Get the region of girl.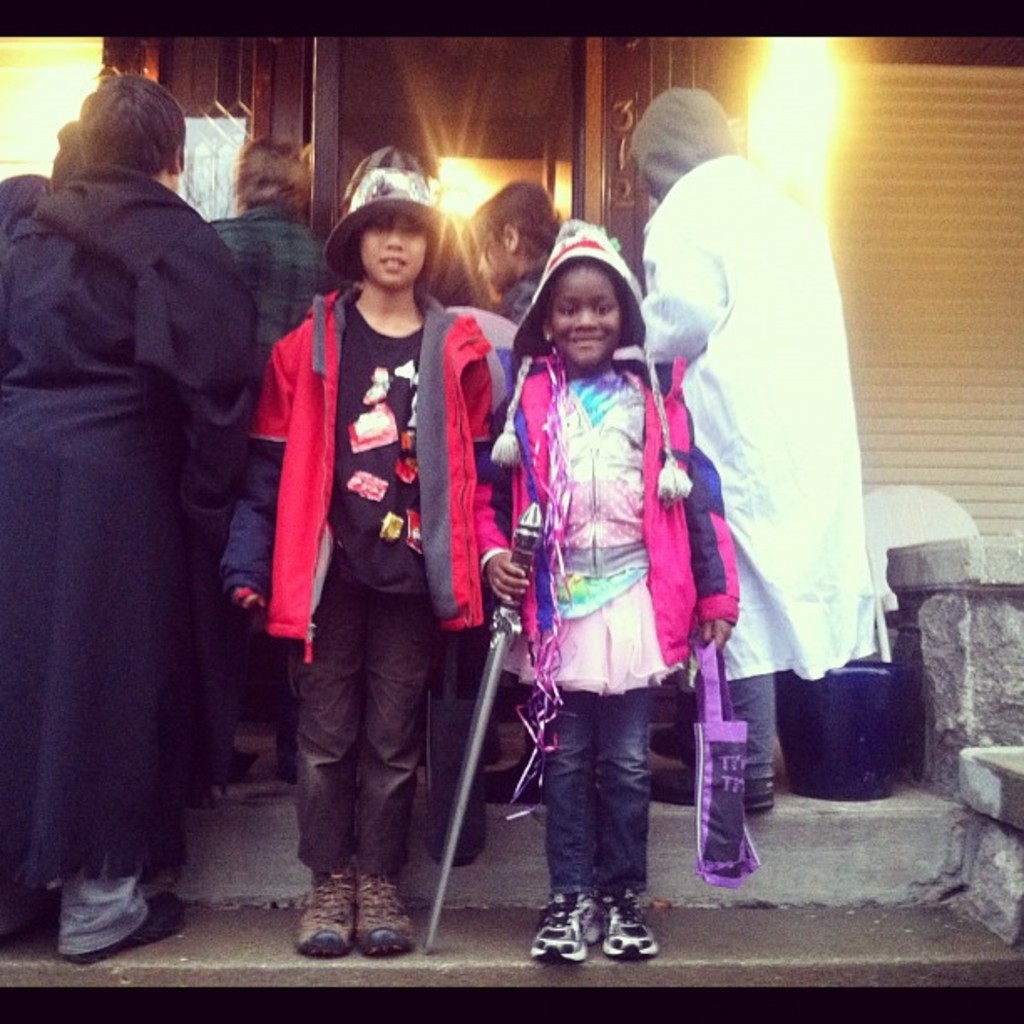
<bbox>474, 244, 740, 960</bbox>.
